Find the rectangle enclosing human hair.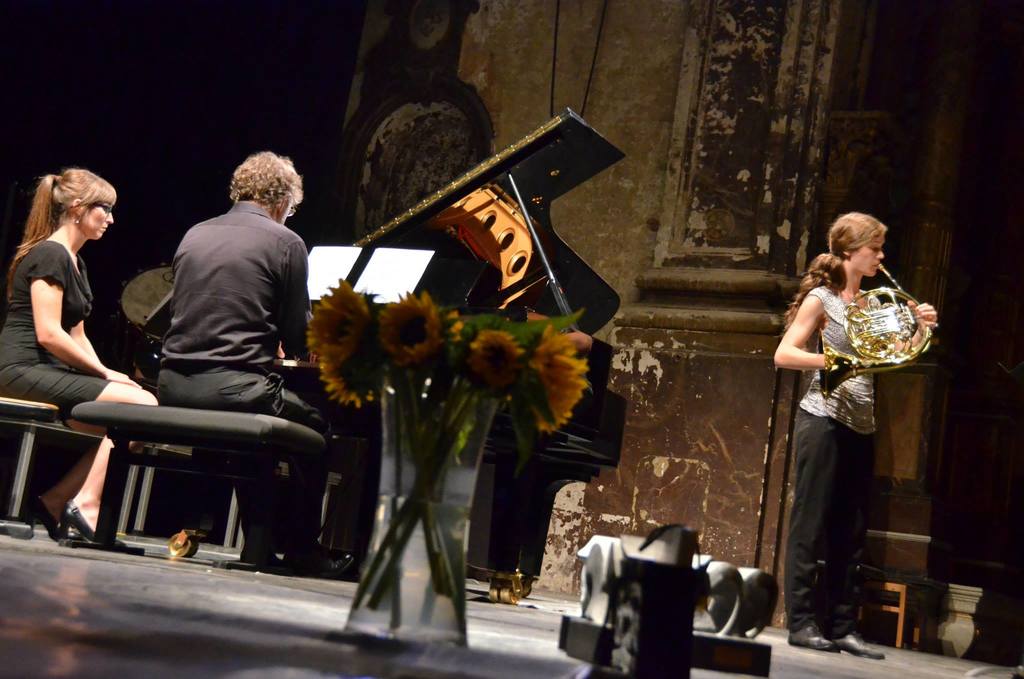
<region>772, 211, 892, 344</region>.
